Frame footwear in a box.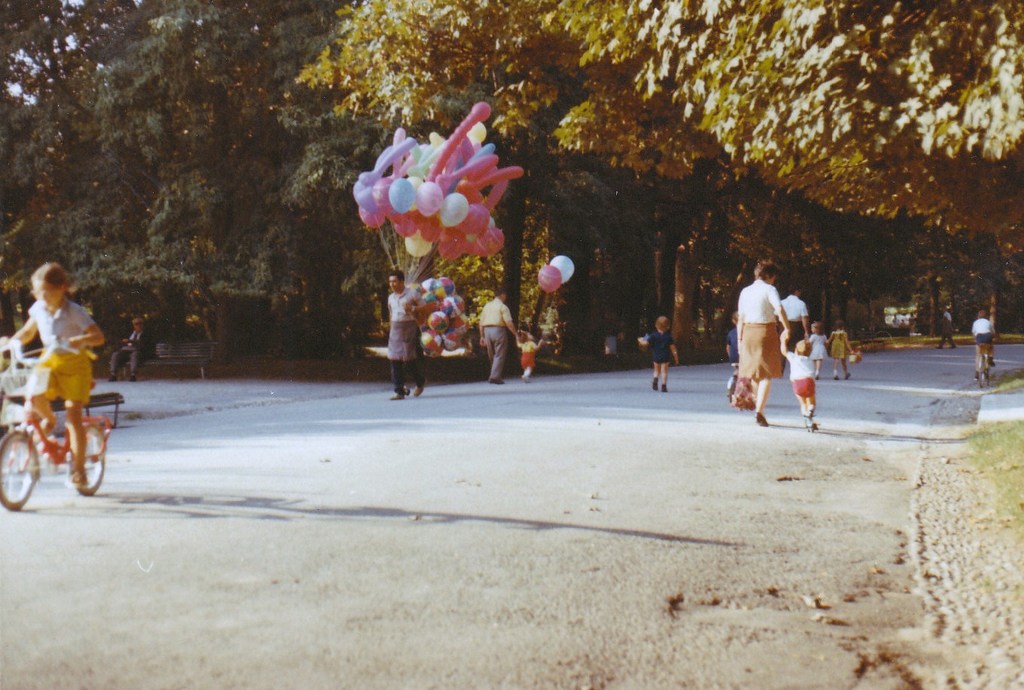
pyautogui.locateOnScreen(414, 377, 429, 397).
